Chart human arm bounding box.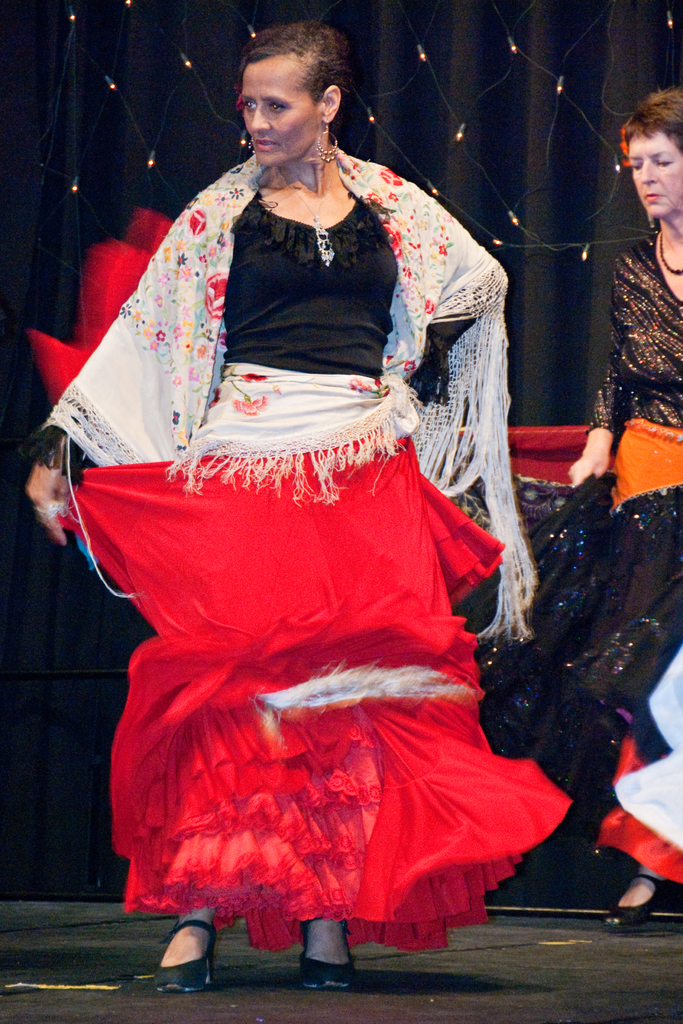
Charted: <bbox>561, 241, 634, 492</bbox>.
